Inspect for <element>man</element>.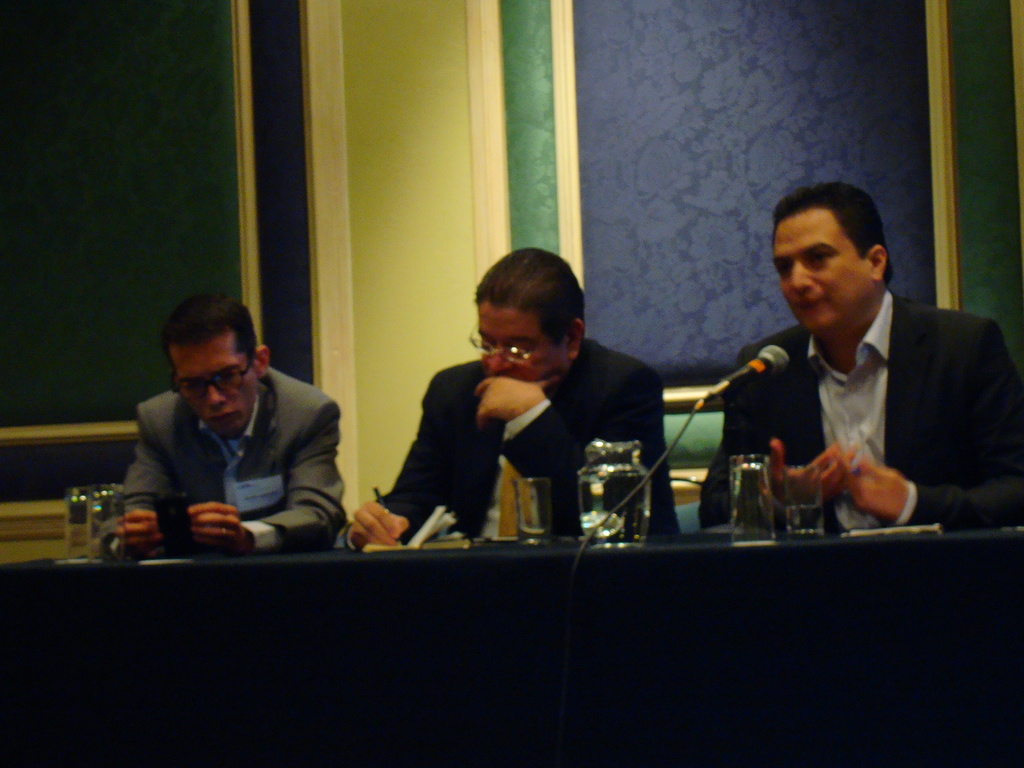
Inspection: box(112, 295, 345, 564).
